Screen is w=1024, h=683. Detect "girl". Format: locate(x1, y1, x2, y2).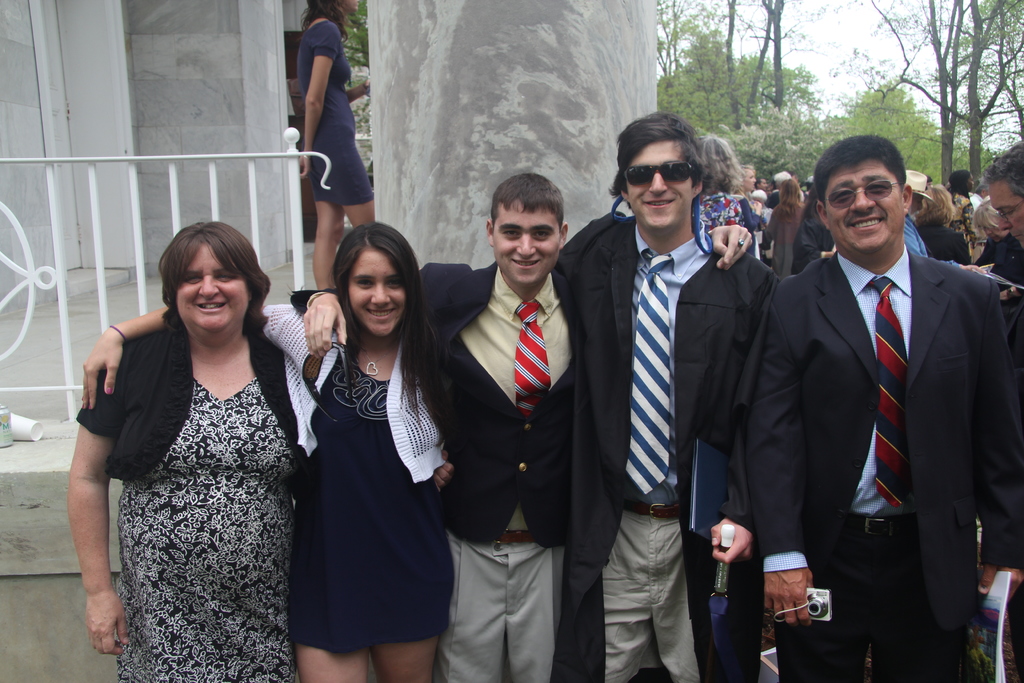
locate(74, 218, 435, 682).
